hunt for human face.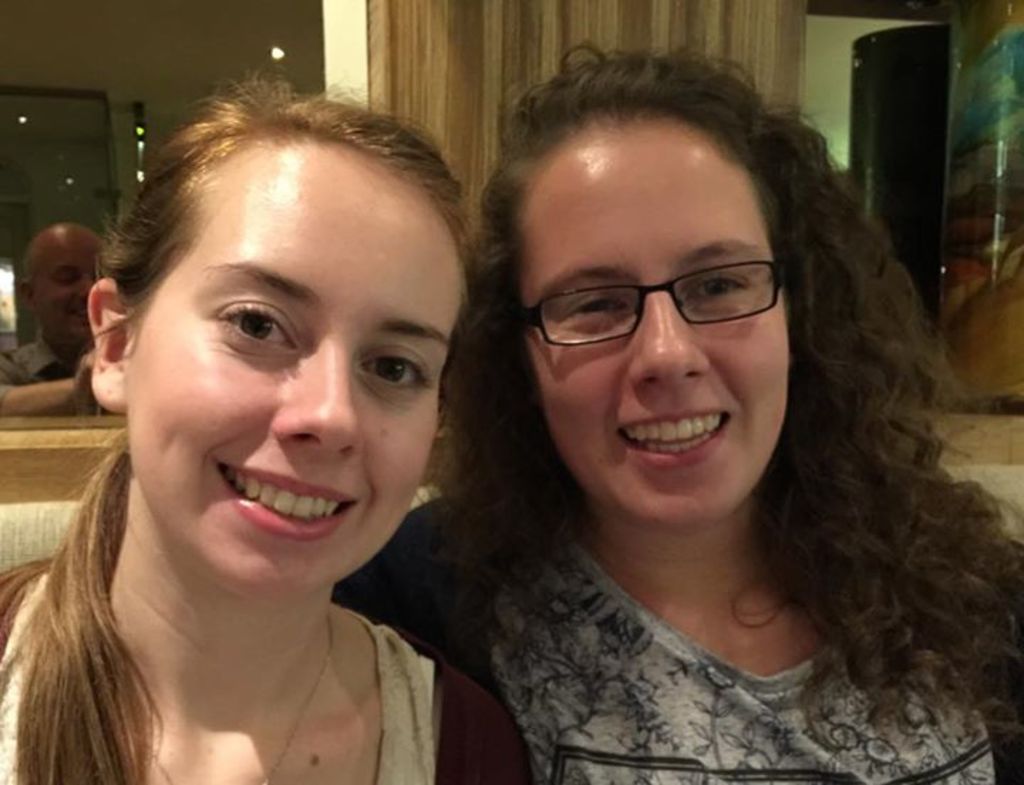
Hunted down at 526,132,792,518.
